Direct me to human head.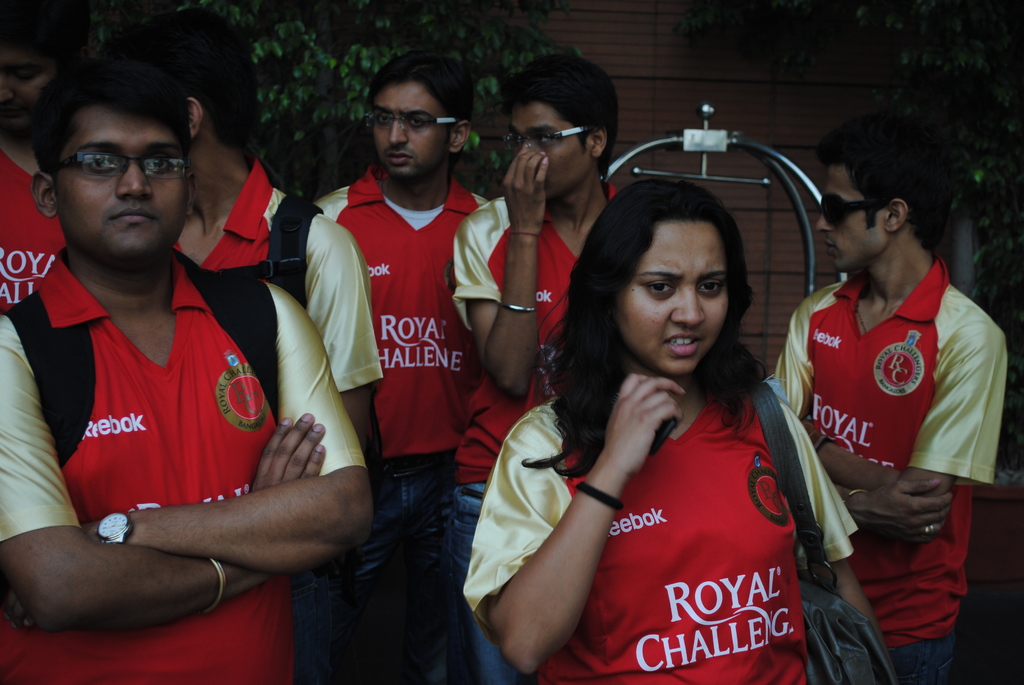
Direction: Rect(589, 175, 758, 372).
